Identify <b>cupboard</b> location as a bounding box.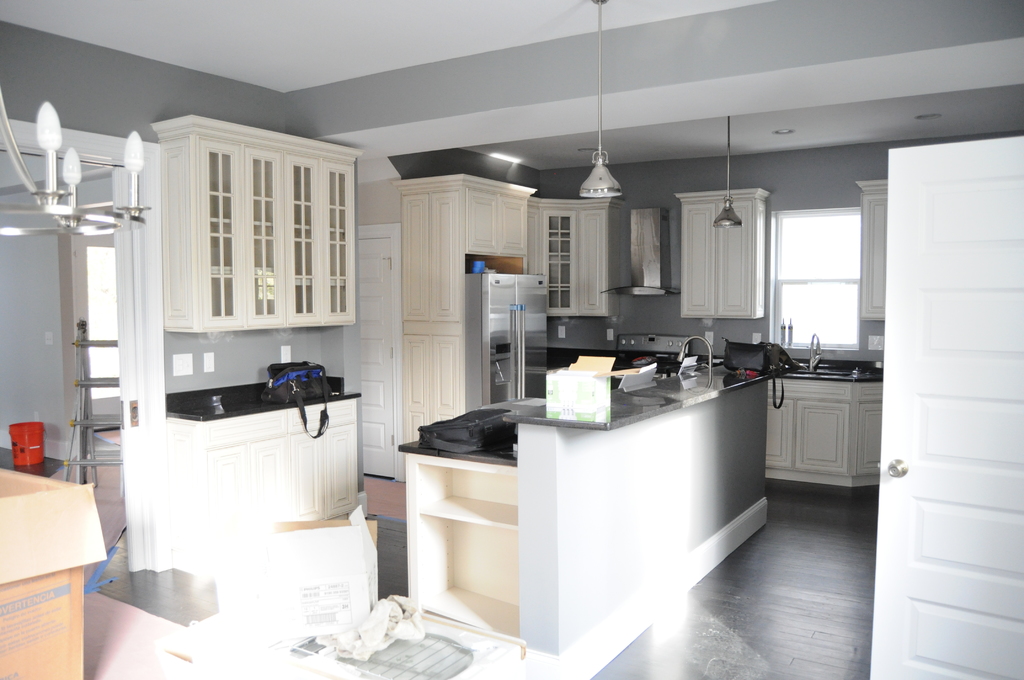
{"left": 671, "top": 190, "right": 772, "bottom": 323}.
